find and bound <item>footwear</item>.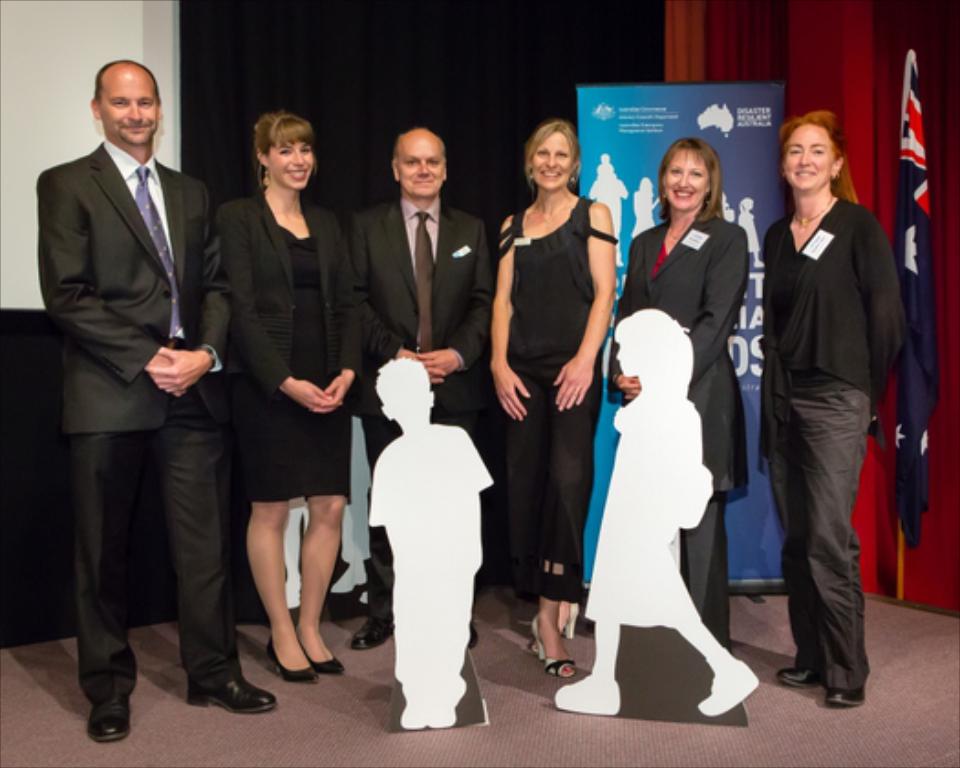
Bound: [777, 662, 825, 688].
